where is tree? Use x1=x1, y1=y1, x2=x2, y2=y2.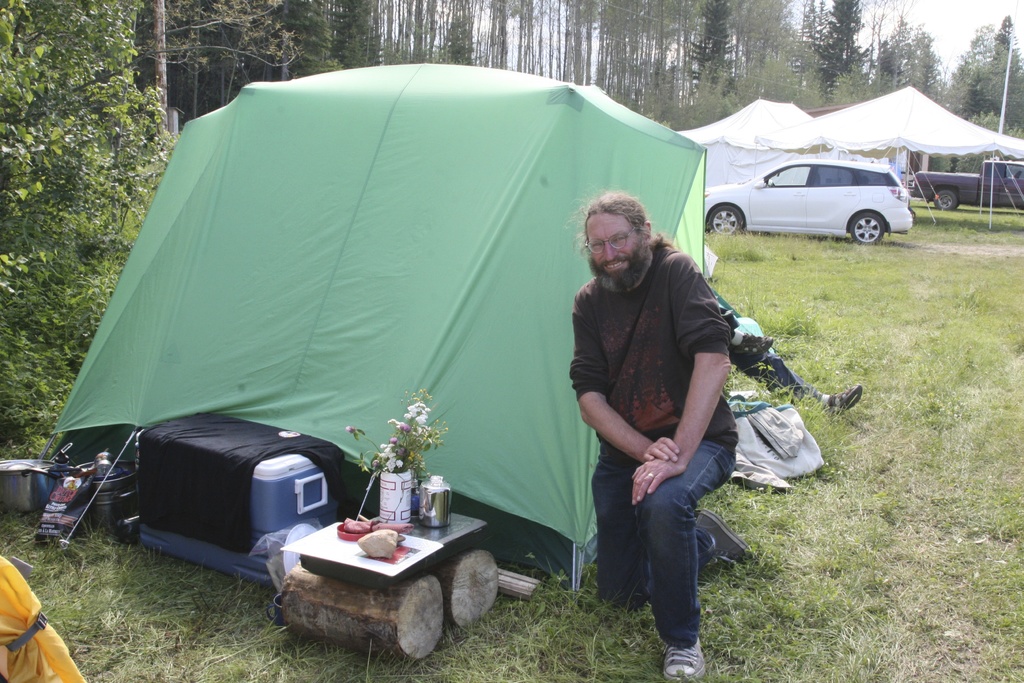
x1=348, y1=0, x2=951, y2=96.
